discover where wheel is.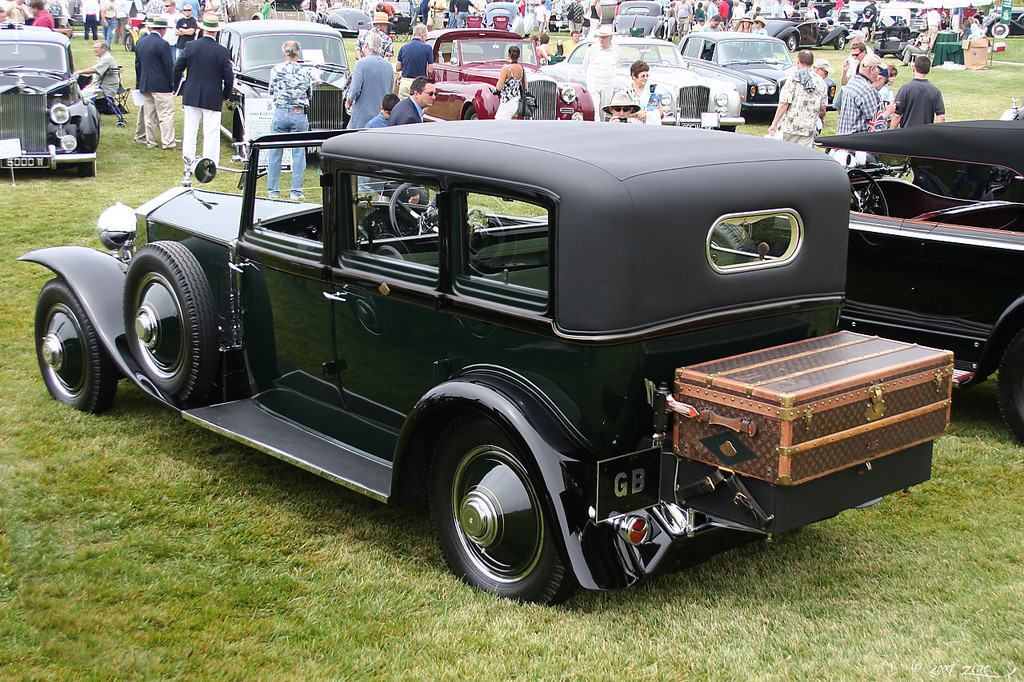
Discovered at bbox=(988, 18, 1009, 41).
